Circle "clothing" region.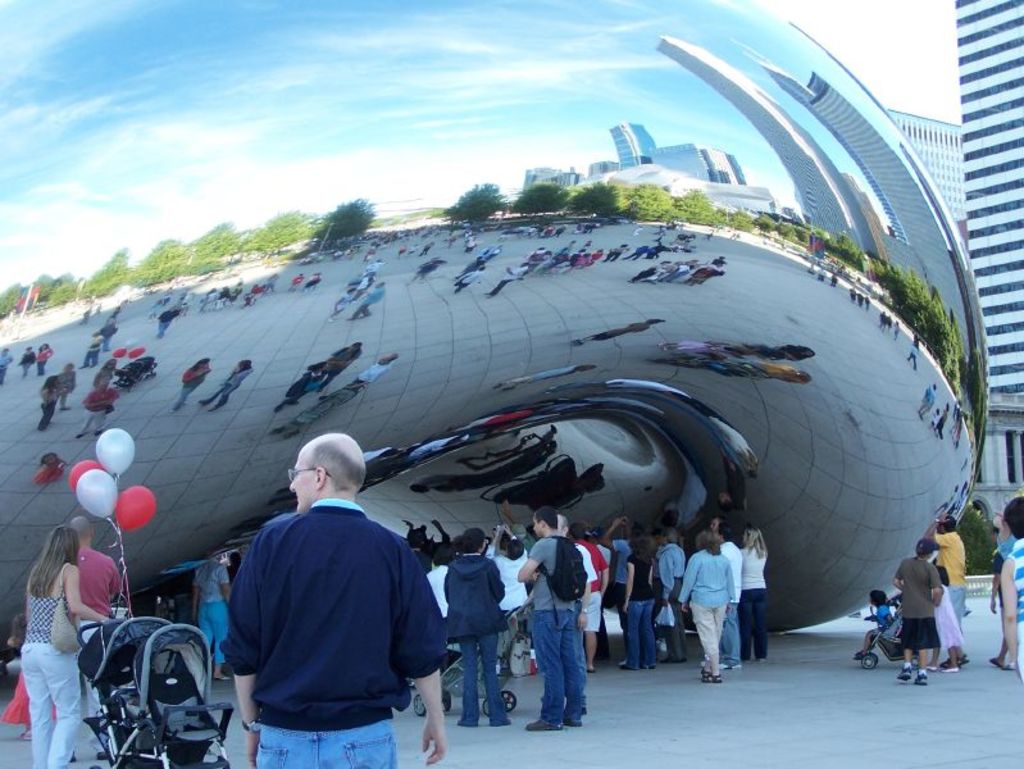
Region: select_region(602, 534, 636, 636).
